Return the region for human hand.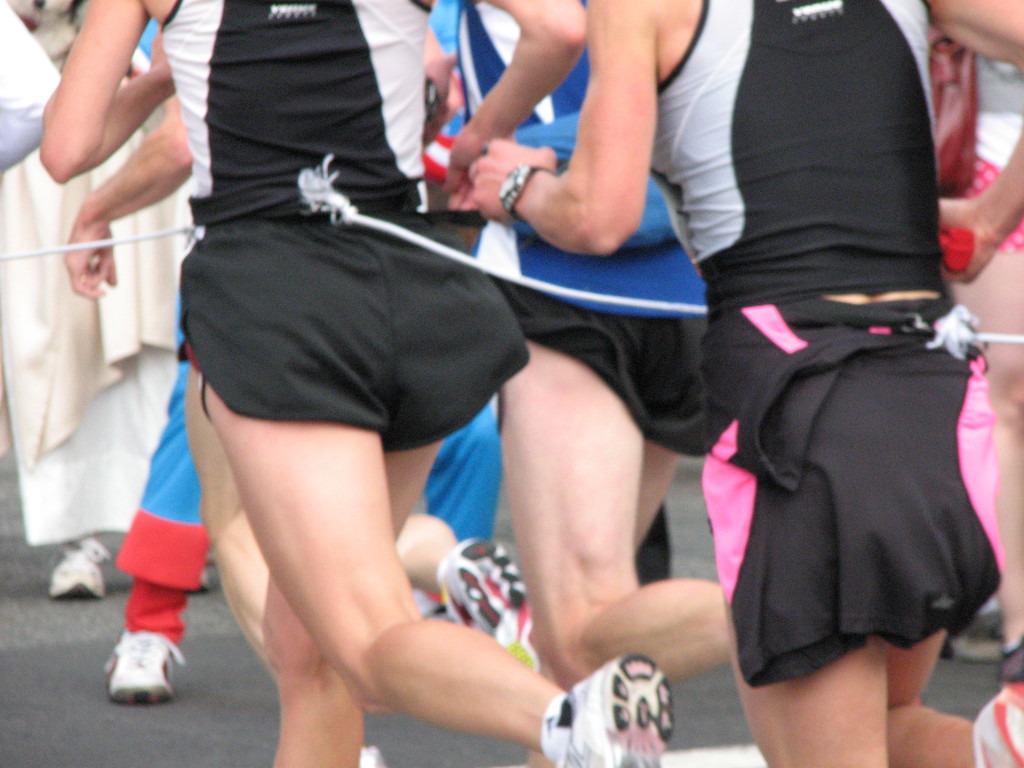
146, 22, 174, 90.
